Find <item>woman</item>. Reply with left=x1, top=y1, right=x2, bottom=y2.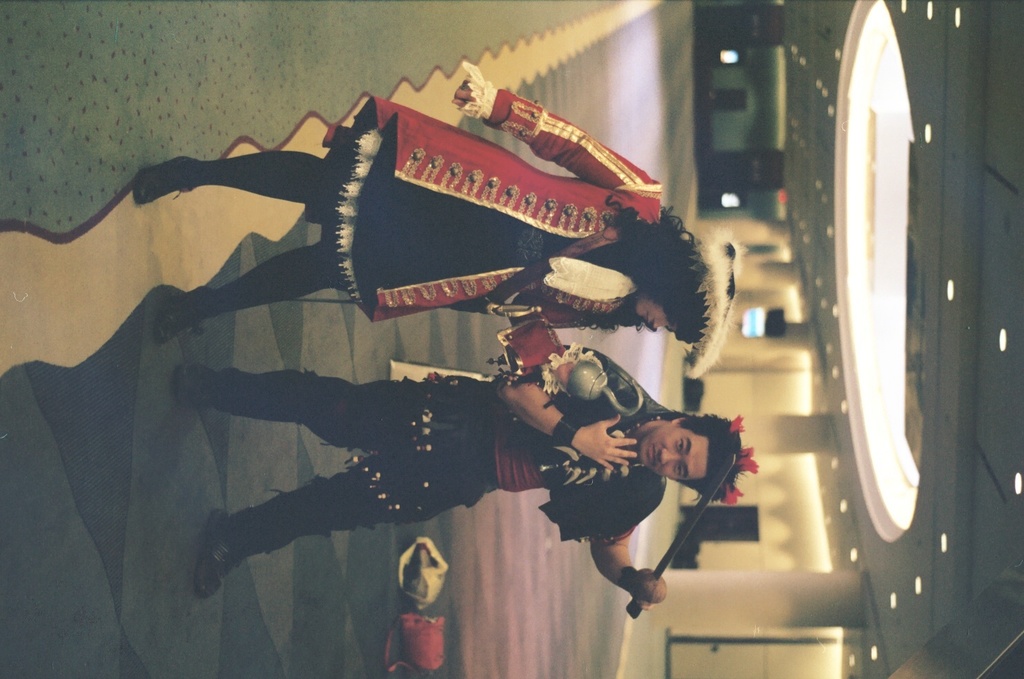
left=132, top=69, right=727, bottom=343.
